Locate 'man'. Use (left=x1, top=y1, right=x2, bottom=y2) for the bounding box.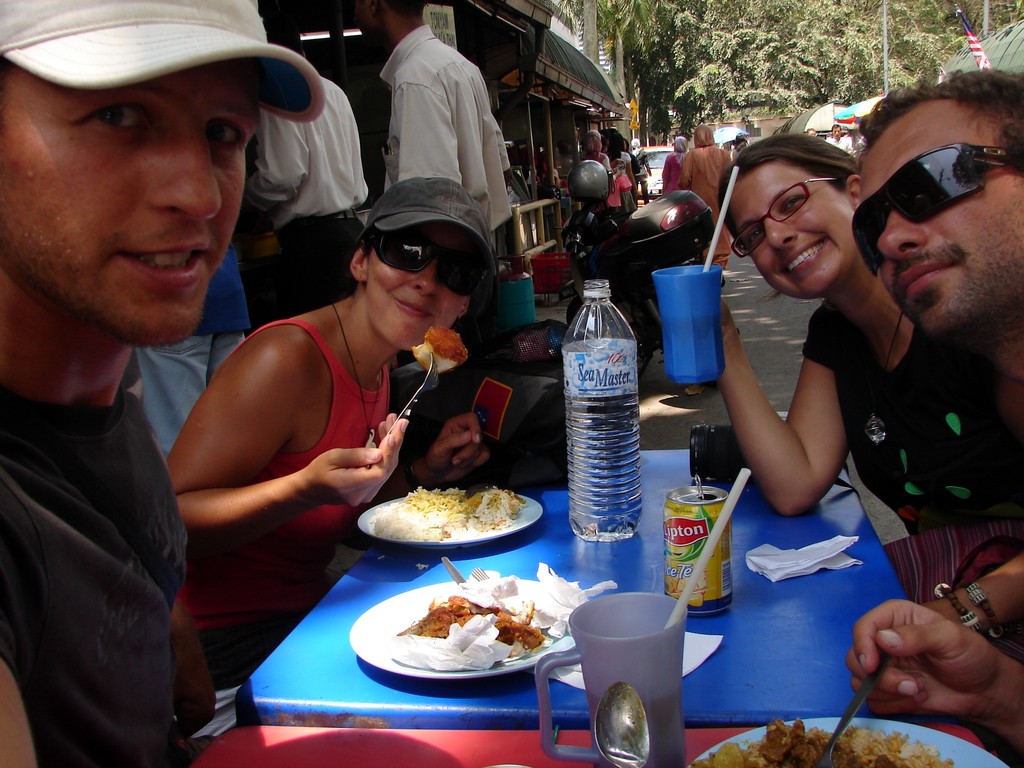
(left=841, top=73, right=1023, bottom=762).
